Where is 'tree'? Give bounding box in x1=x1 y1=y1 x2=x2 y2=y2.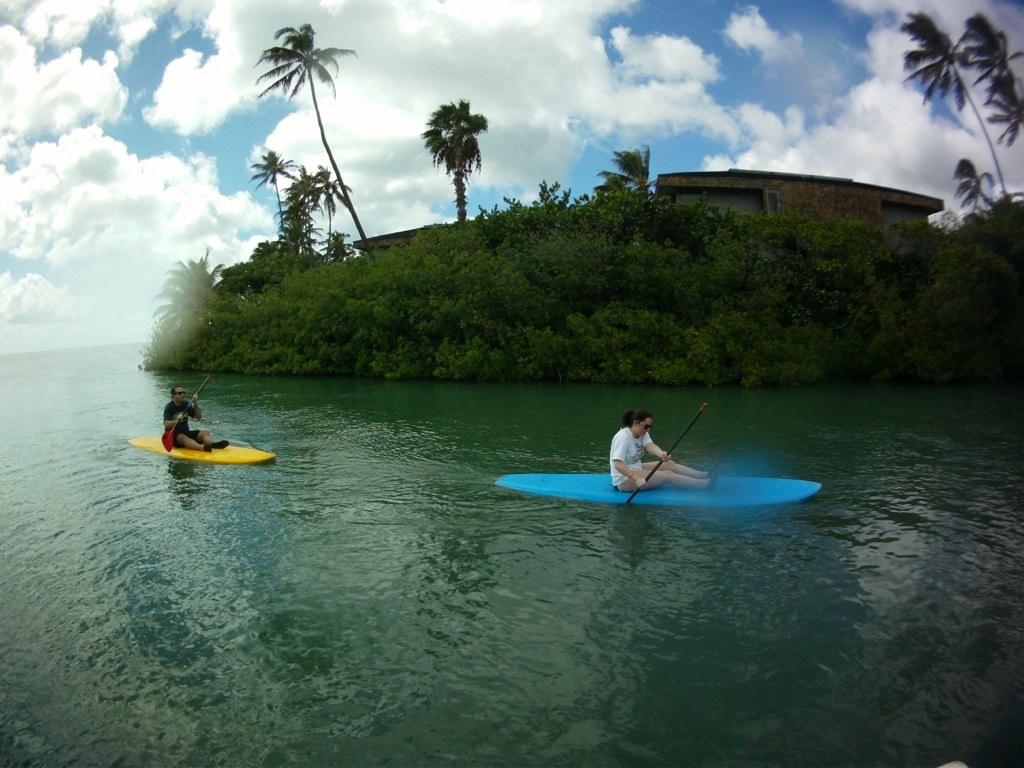
x1=153 y1=235 x2=234 y2=331.
